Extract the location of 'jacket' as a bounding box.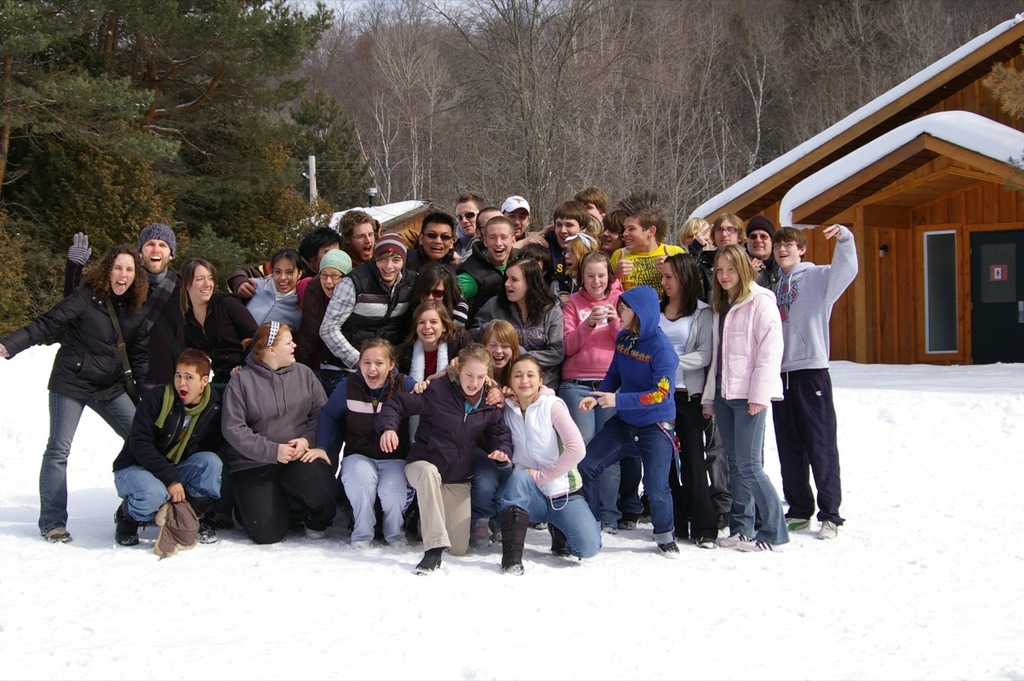
[left=455, top=250, right=520, bottom=340].
